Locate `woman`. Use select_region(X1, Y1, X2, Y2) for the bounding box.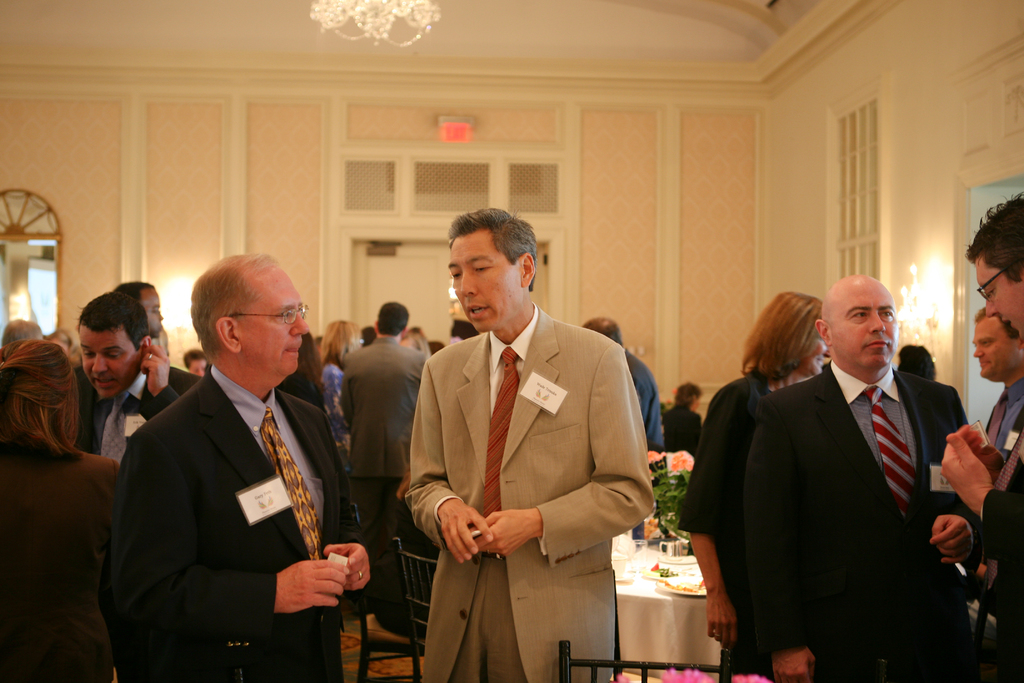
select_region(0, 338, 120, 682).
